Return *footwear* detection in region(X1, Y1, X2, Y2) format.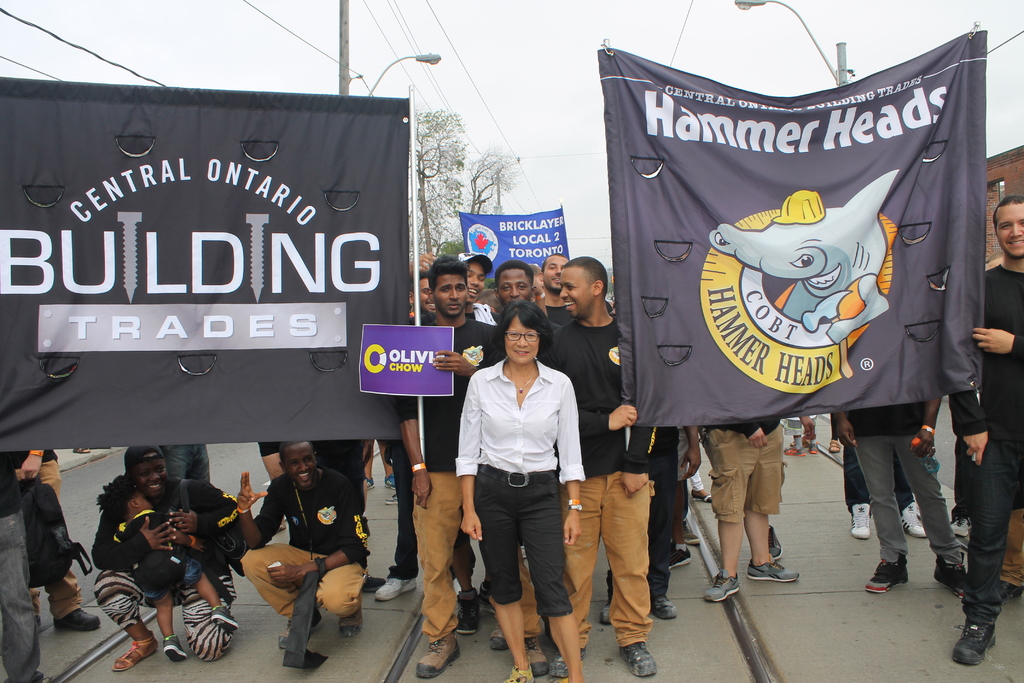
region(744, 548, 806, 586).
